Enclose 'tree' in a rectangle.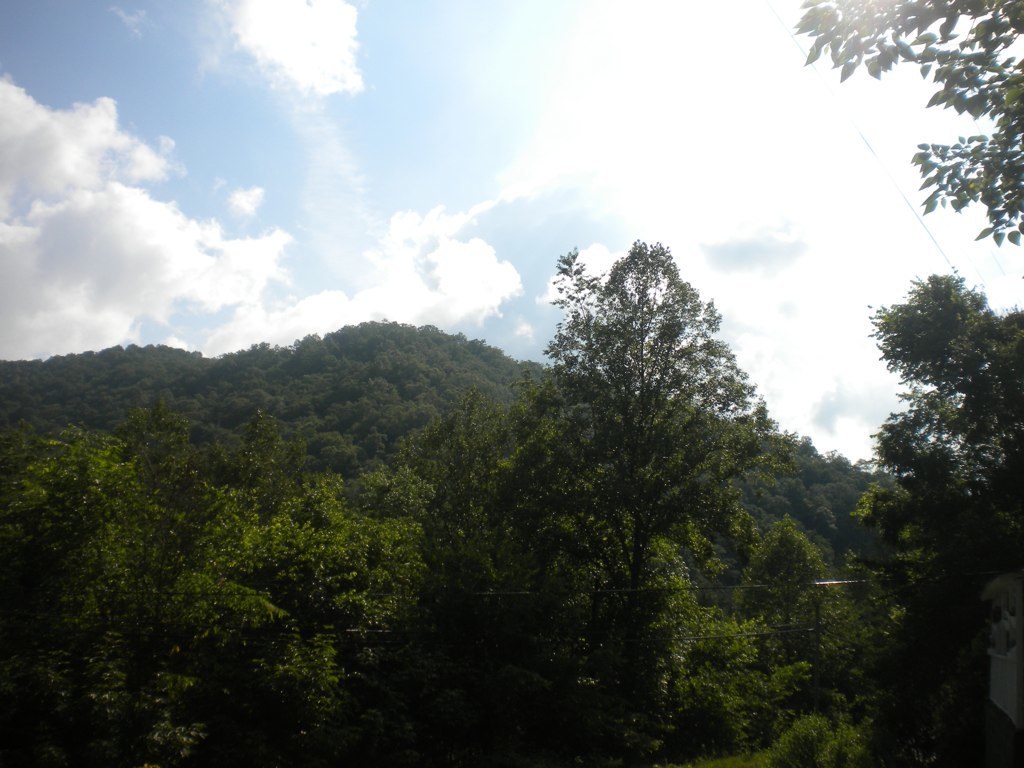
790 0 1023 249.
